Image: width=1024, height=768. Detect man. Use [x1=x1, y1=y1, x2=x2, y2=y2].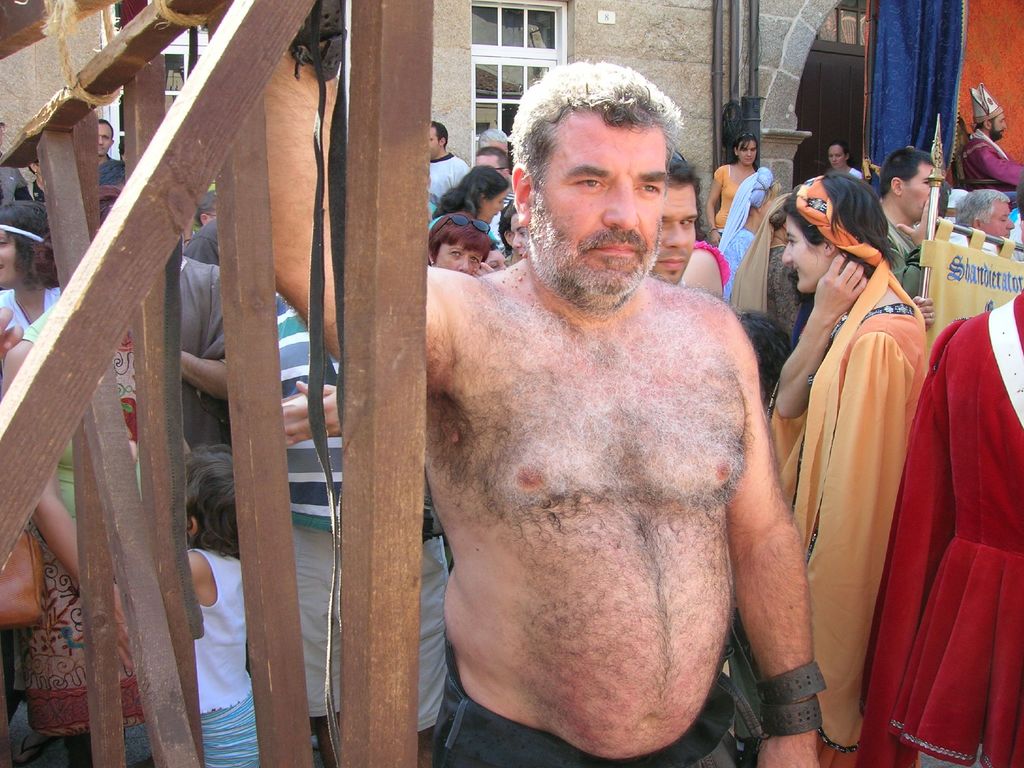
[x1=949, y1=189, x2=1014, y2=260].
